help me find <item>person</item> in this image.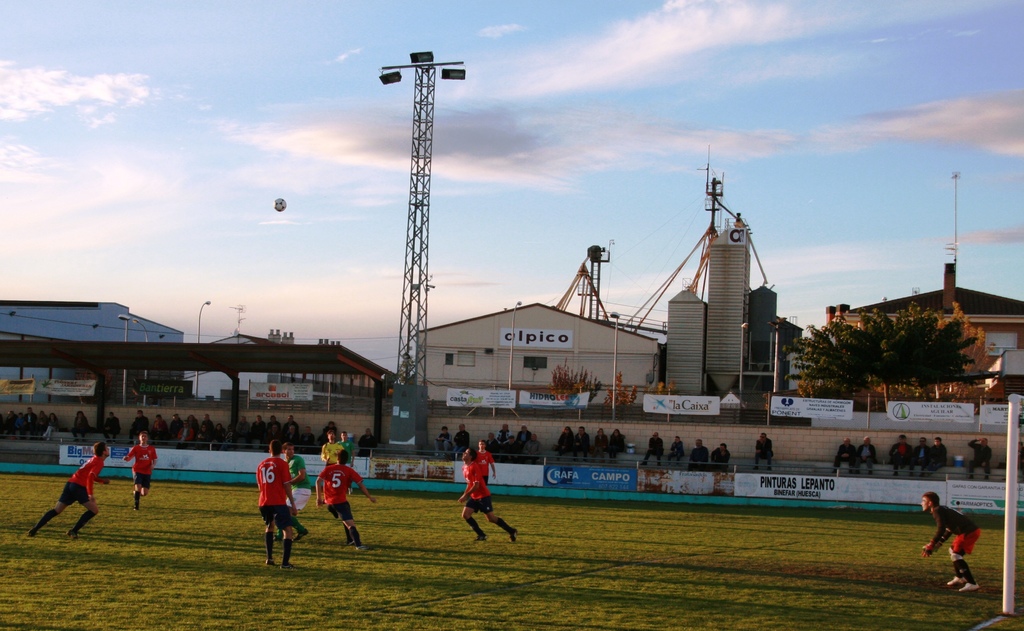
Found it: (753,432,776,472).
